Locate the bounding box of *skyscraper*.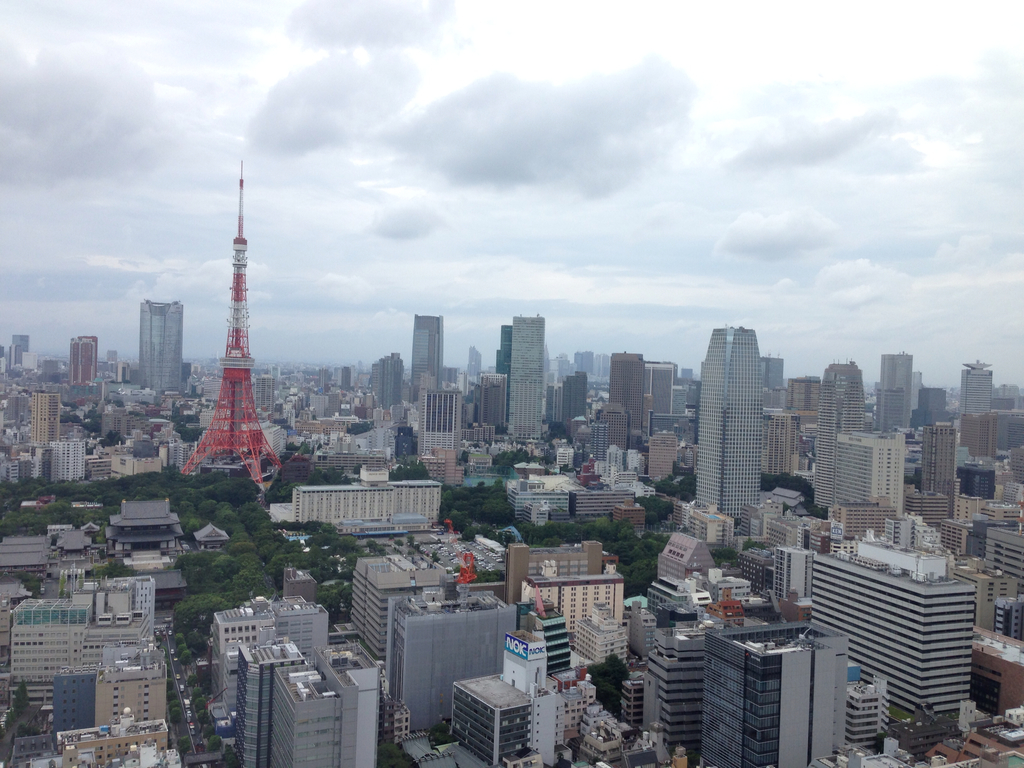
Bounding box: Rect(692, 312, 788, 507).
